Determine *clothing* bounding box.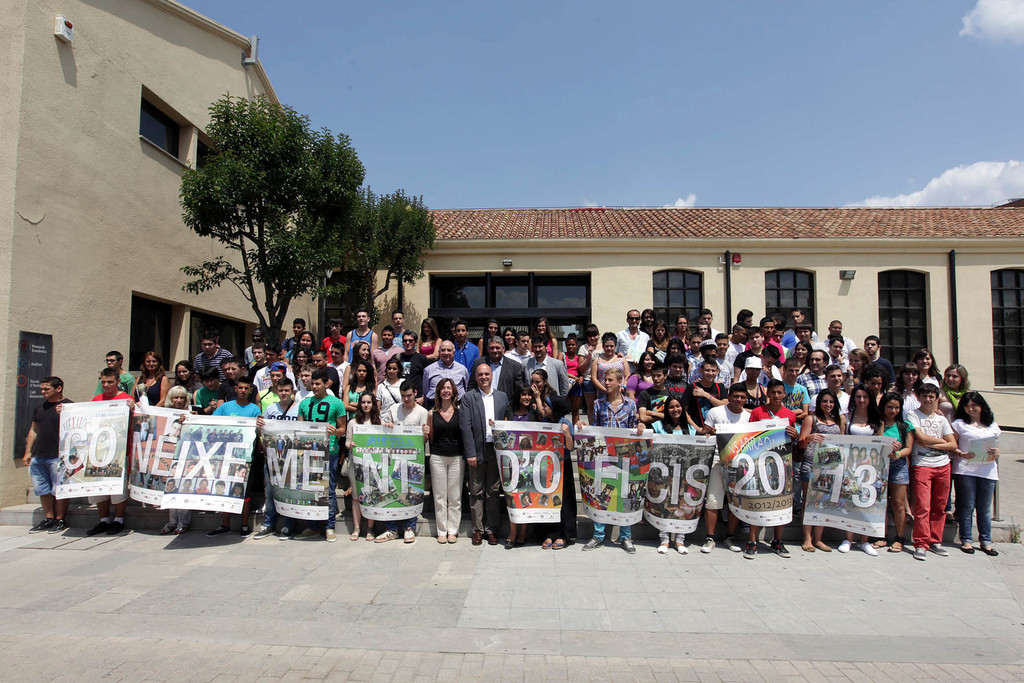
Determined: [x1=532, y1=334, x2=558, y2=353].
